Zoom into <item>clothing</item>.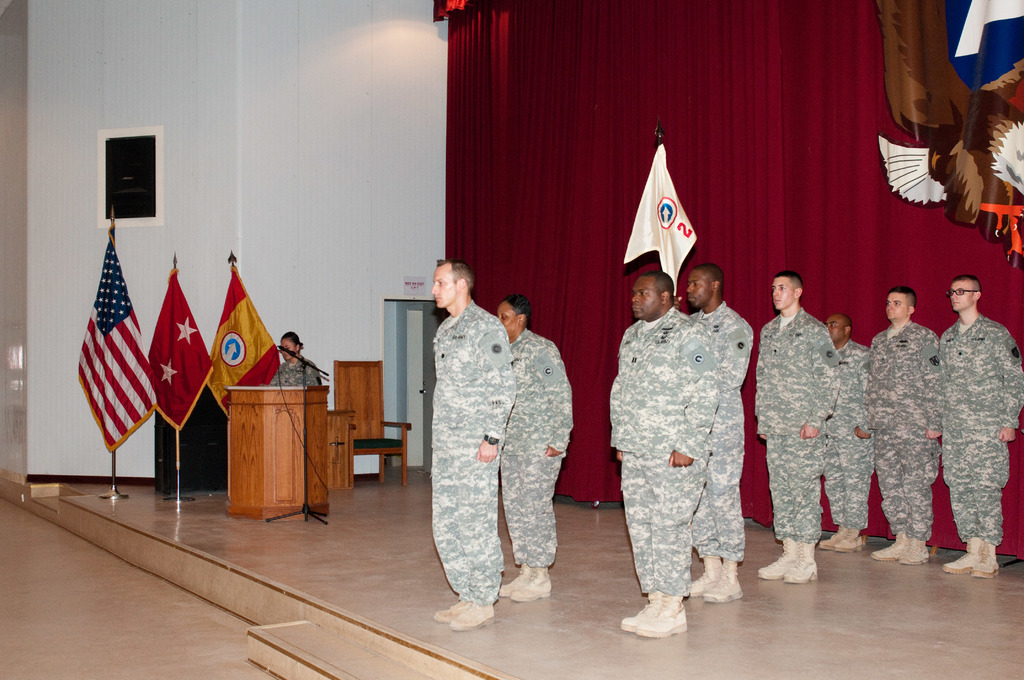
Zoom target: (left=612, top=307, right=714, bottom=590).
